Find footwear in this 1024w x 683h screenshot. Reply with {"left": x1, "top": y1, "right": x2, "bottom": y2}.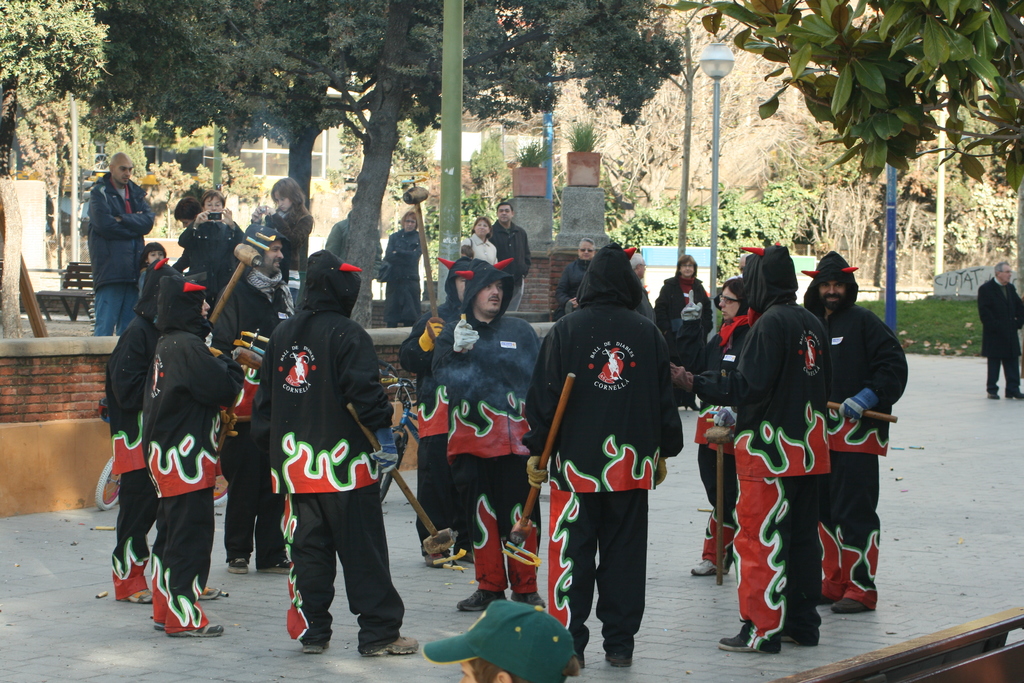
{"left": 152, "top": 609, "right": 170, "bottom": 629}.
